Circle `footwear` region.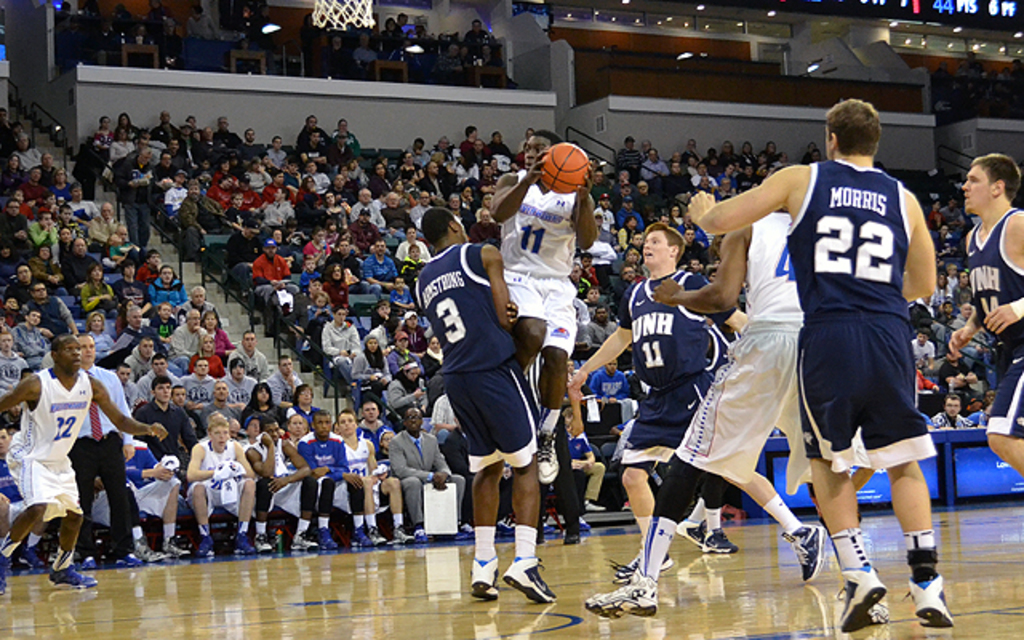
Region: (left=350, top=528, right=371, bottom=549).
